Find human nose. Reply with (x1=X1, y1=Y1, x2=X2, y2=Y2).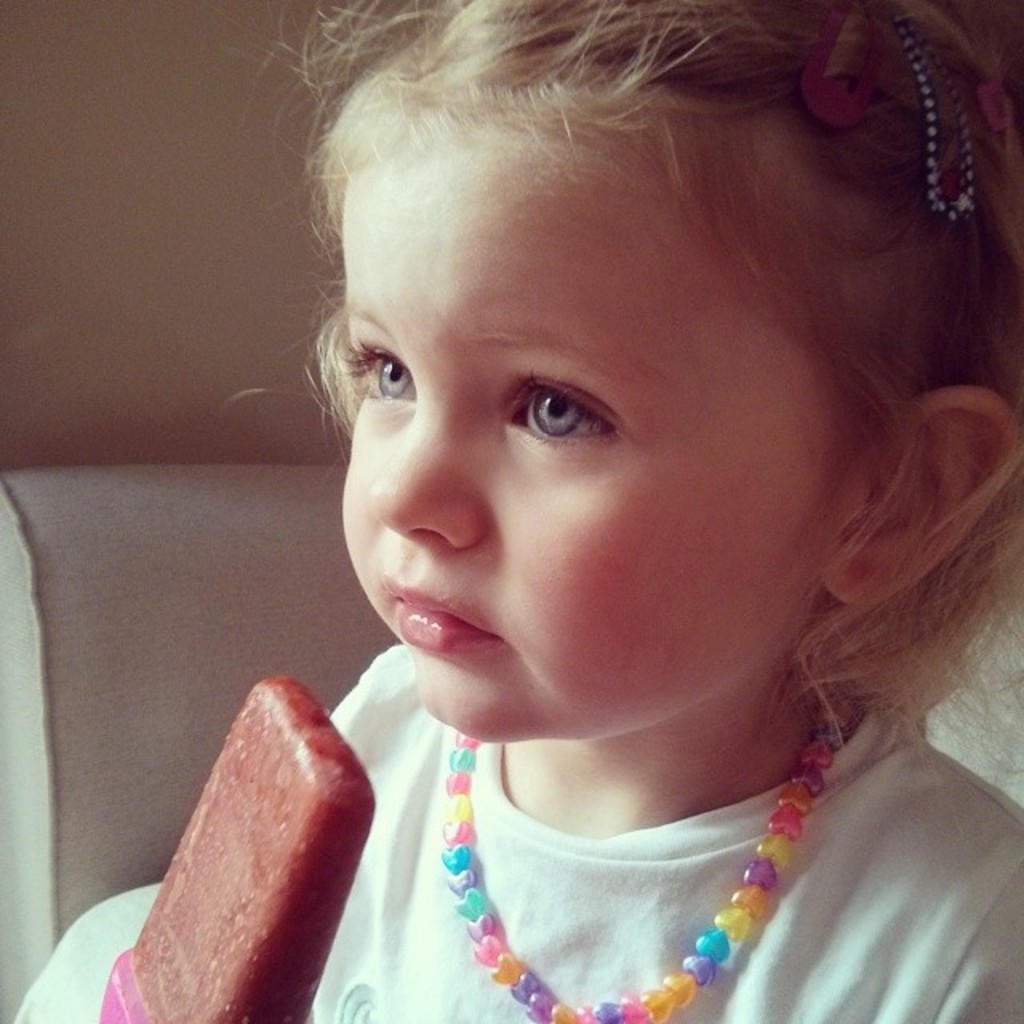
(x1=358, y1=379, x2=478, y2=552).
